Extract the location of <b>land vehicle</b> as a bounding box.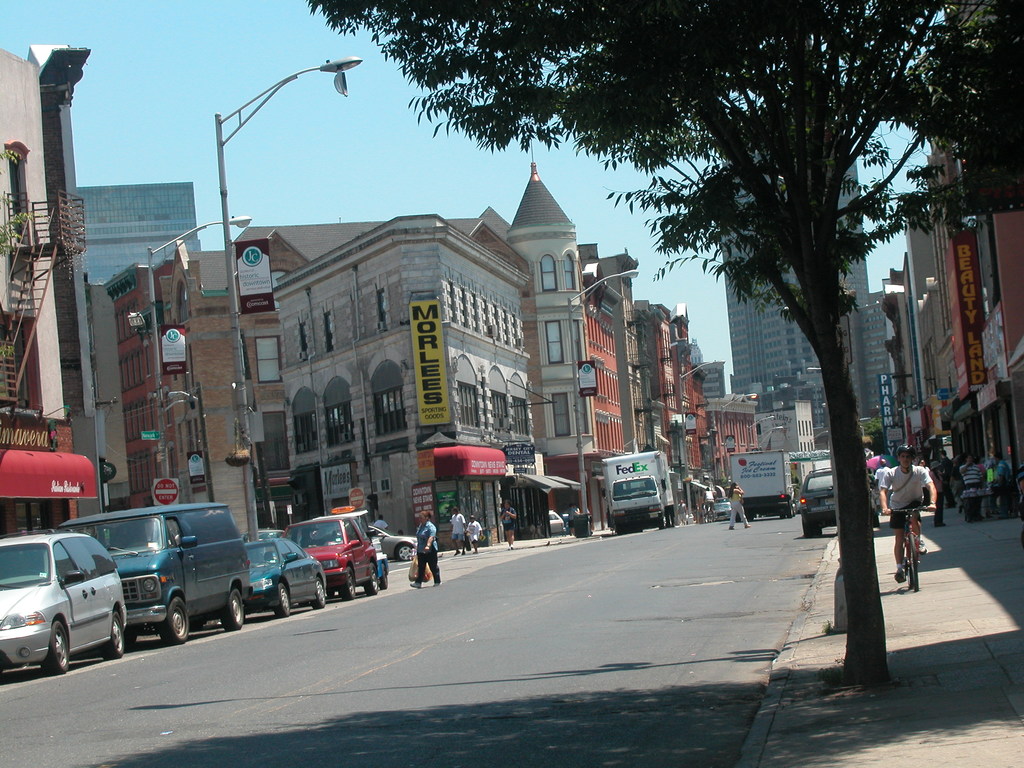
{"x1": 797, "y1": 467, "x2": 878, "y2": 541}.
